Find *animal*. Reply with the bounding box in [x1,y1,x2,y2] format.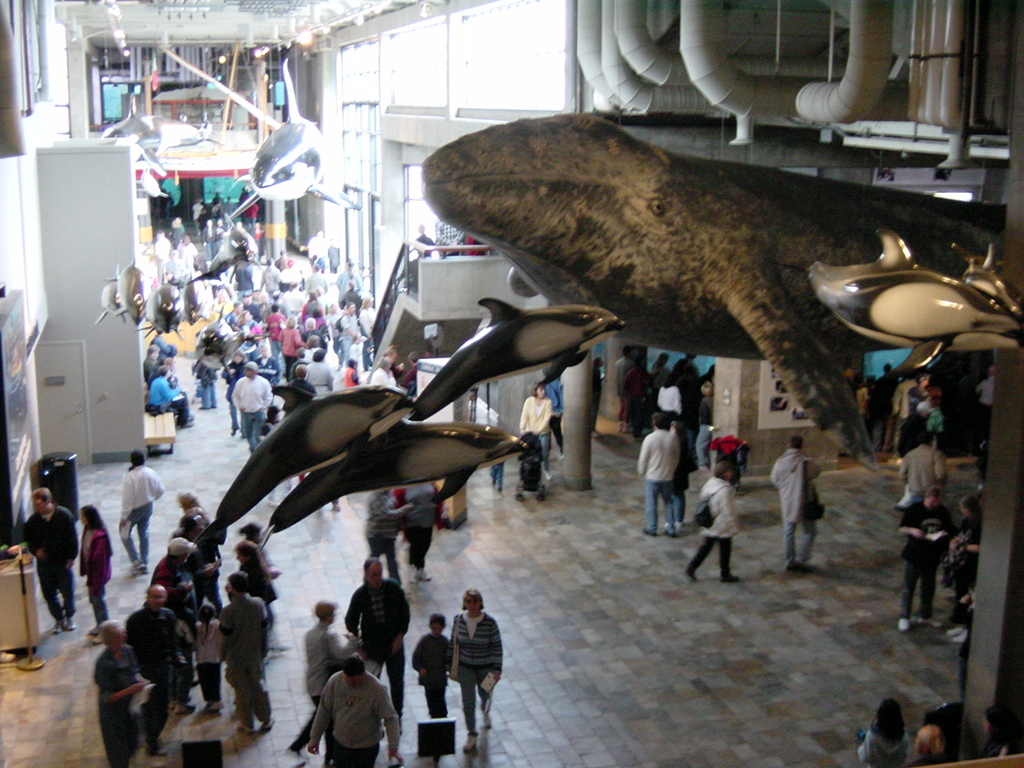
[421,113,1005,473].
